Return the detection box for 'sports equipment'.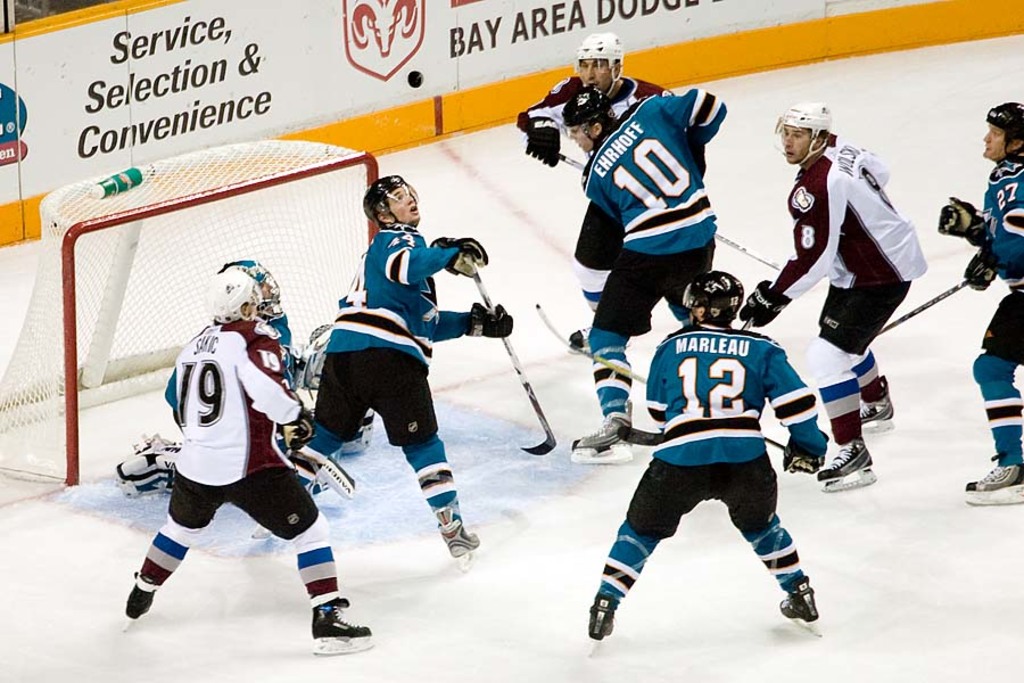
(x1=770, y1=98, x2=831, y2=161).
